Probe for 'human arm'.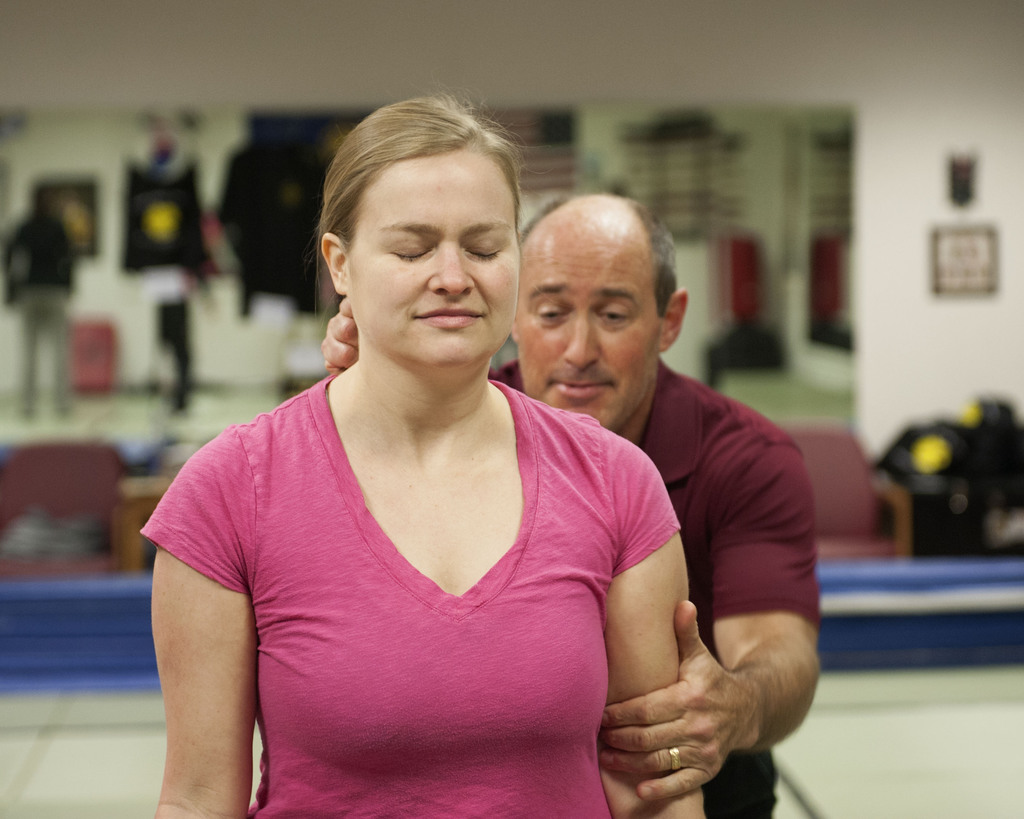
Probe result: box=[606, 427, 706, 818].
